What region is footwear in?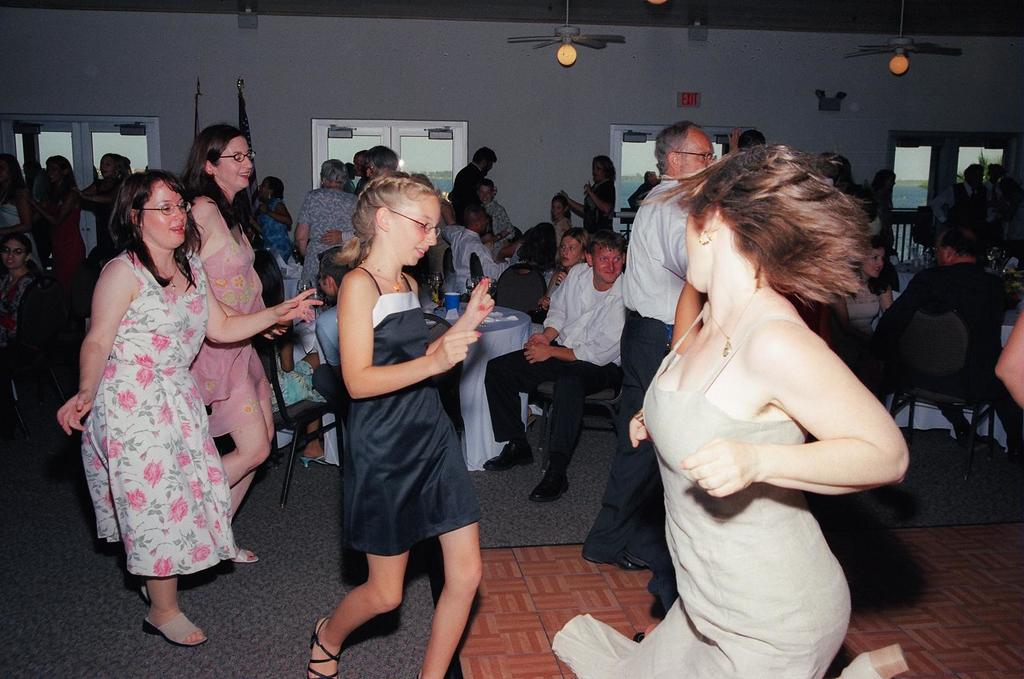
839,641,911,678.
